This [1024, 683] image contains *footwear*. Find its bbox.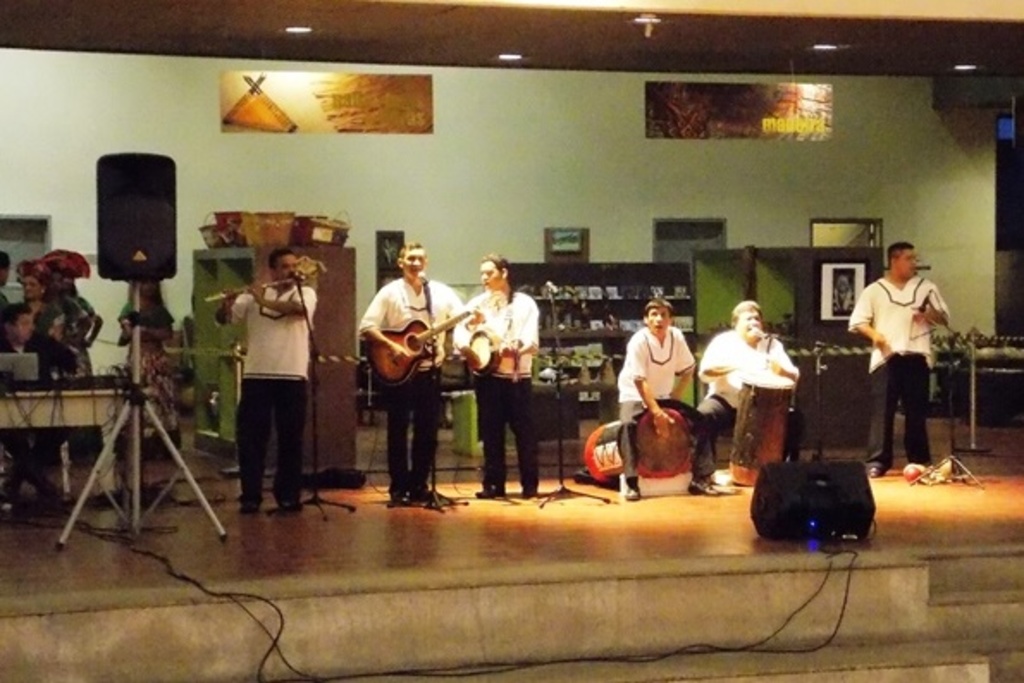
(left=392, top=485, right=401, bottom=497).
